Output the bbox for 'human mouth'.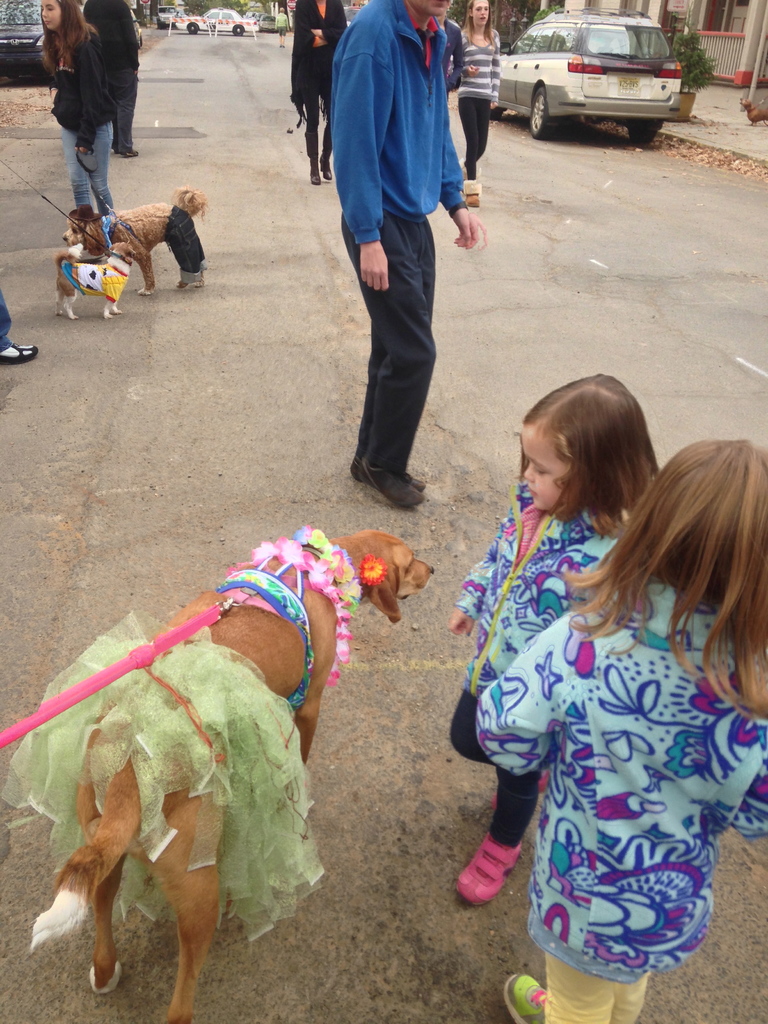
(480,15,487,22).
